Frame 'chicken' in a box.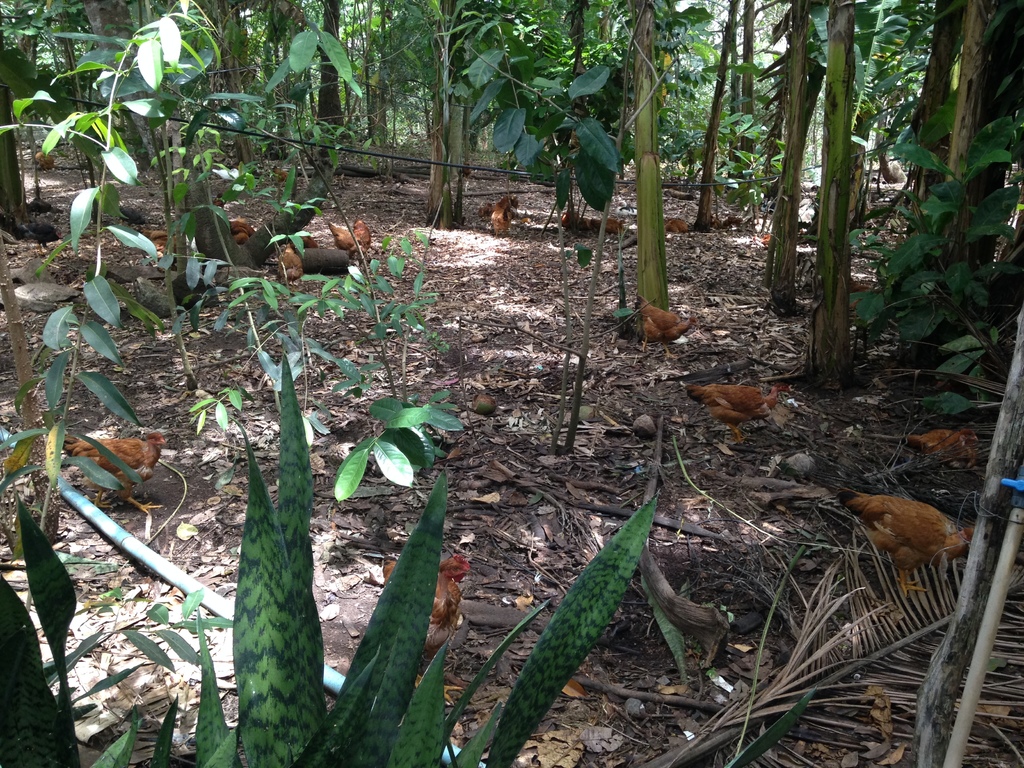
Rect(460, 158, 470, 180).
